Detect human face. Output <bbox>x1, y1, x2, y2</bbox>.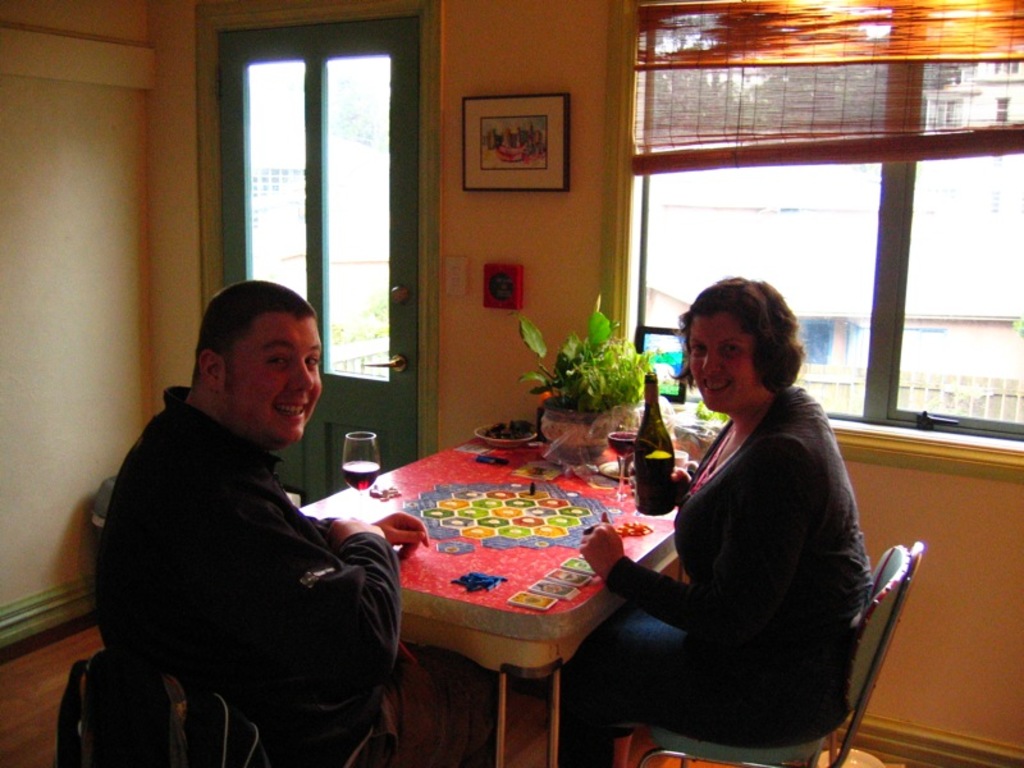
<bbox>228, 315, 326, 451</bbox>.
